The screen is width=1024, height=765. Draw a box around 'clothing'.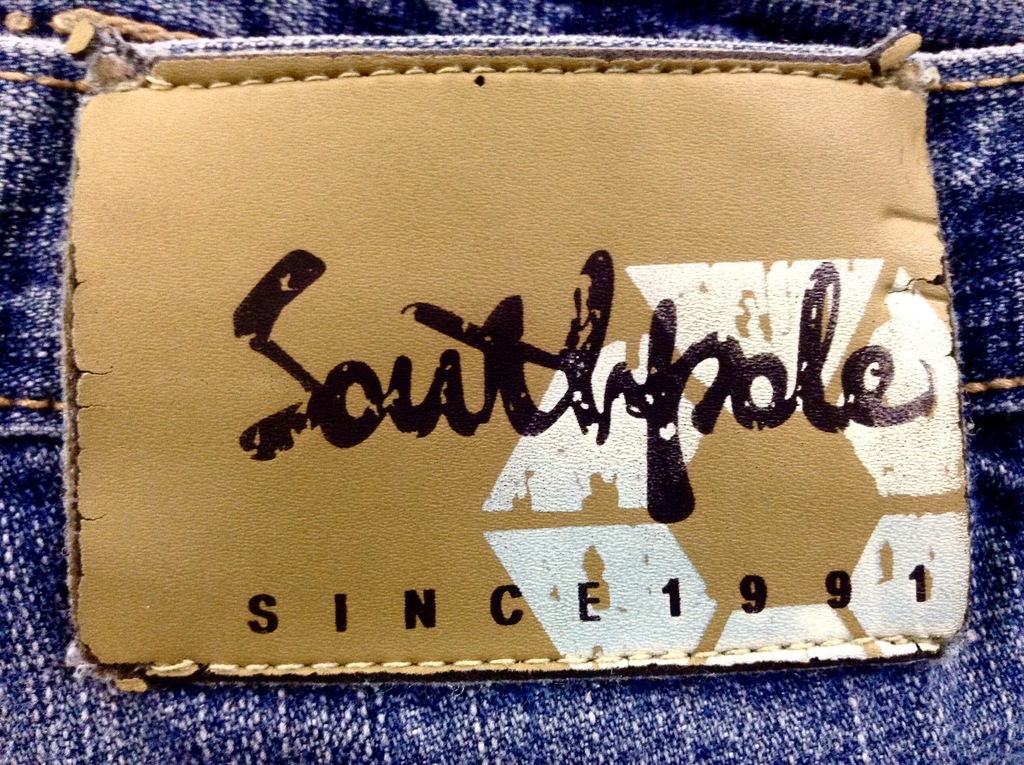
bbox=[8, 4, 8, 5].
